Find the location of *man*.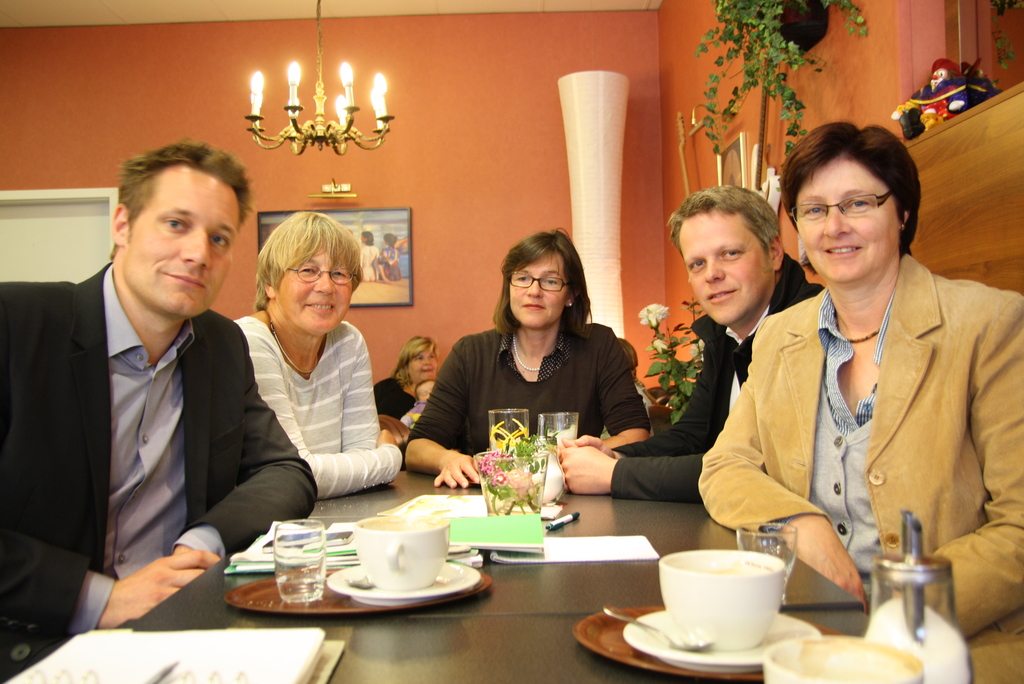
Location: BBox(0, 134, 328, 678).
